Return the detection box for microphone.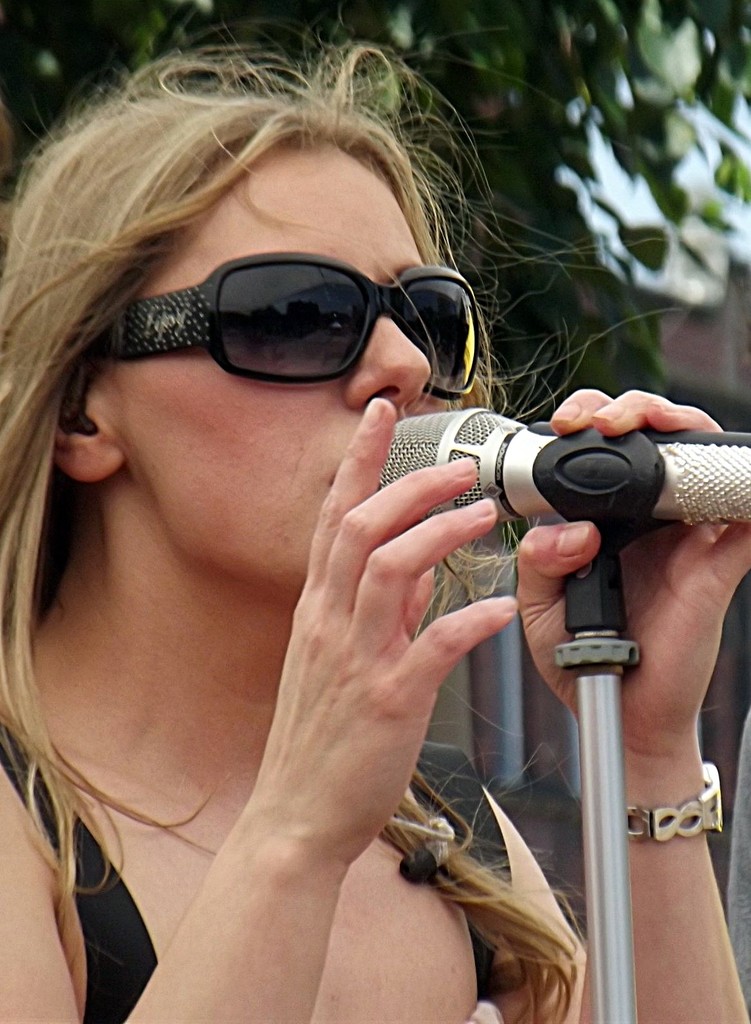
BBox(345, 395, 750, 544).
